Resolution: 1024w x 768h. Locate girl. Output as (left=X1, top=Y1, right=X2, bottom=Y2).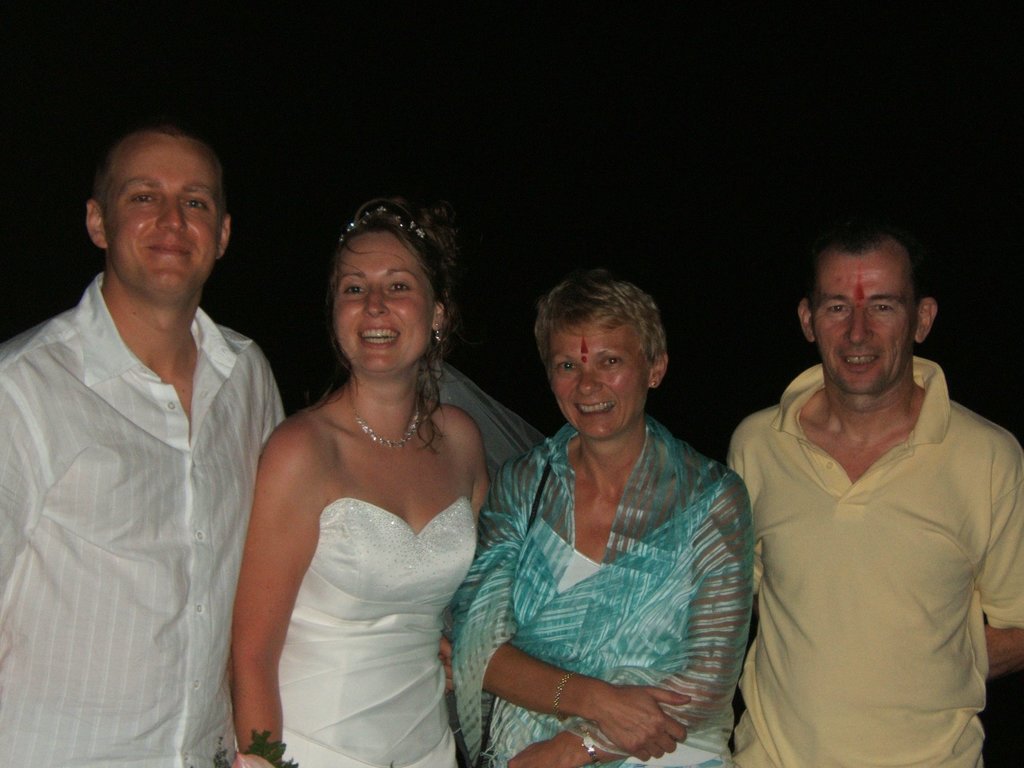
(left=227, top=178, right=500, bottom=767).
